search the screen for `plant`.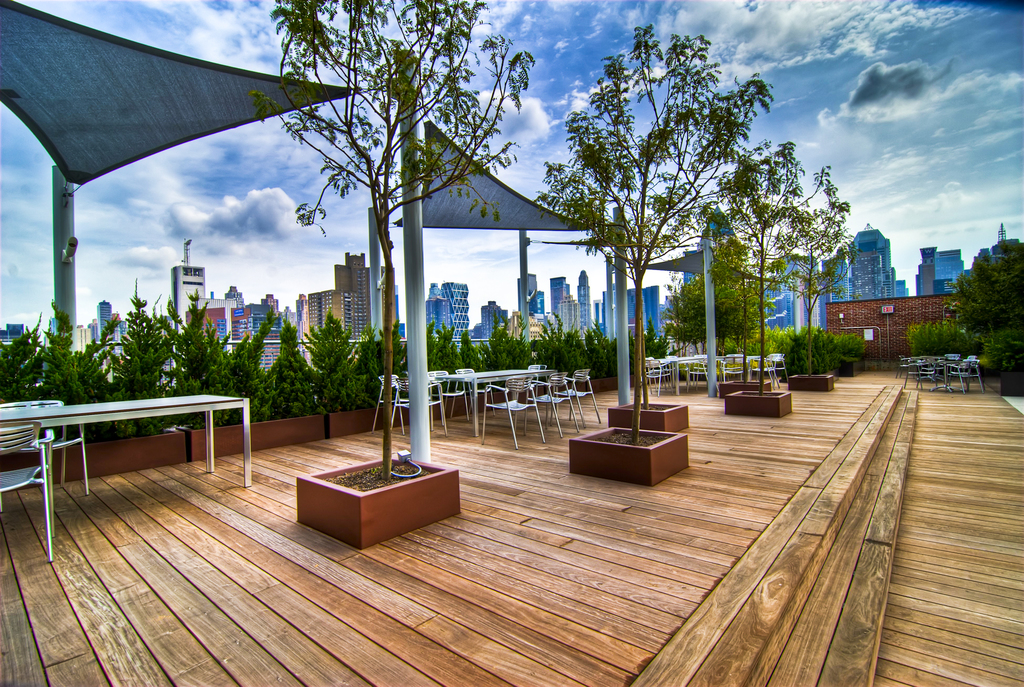
Found at left=973, top=301, right=1023, bottom=402.
